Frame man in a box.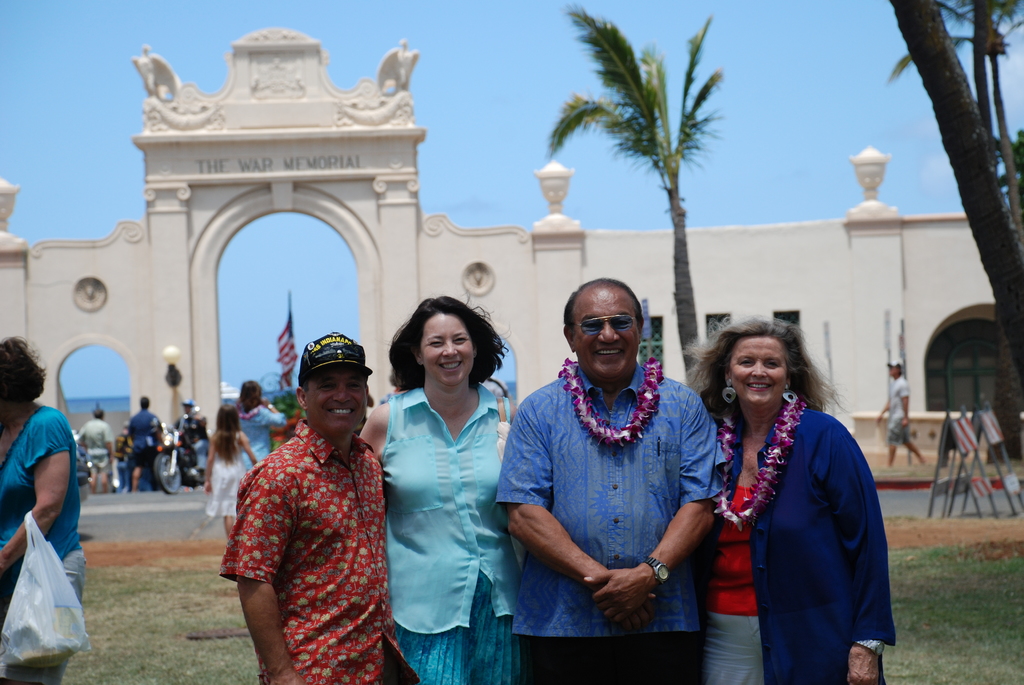
Rect(496, 280, 727, 684).
